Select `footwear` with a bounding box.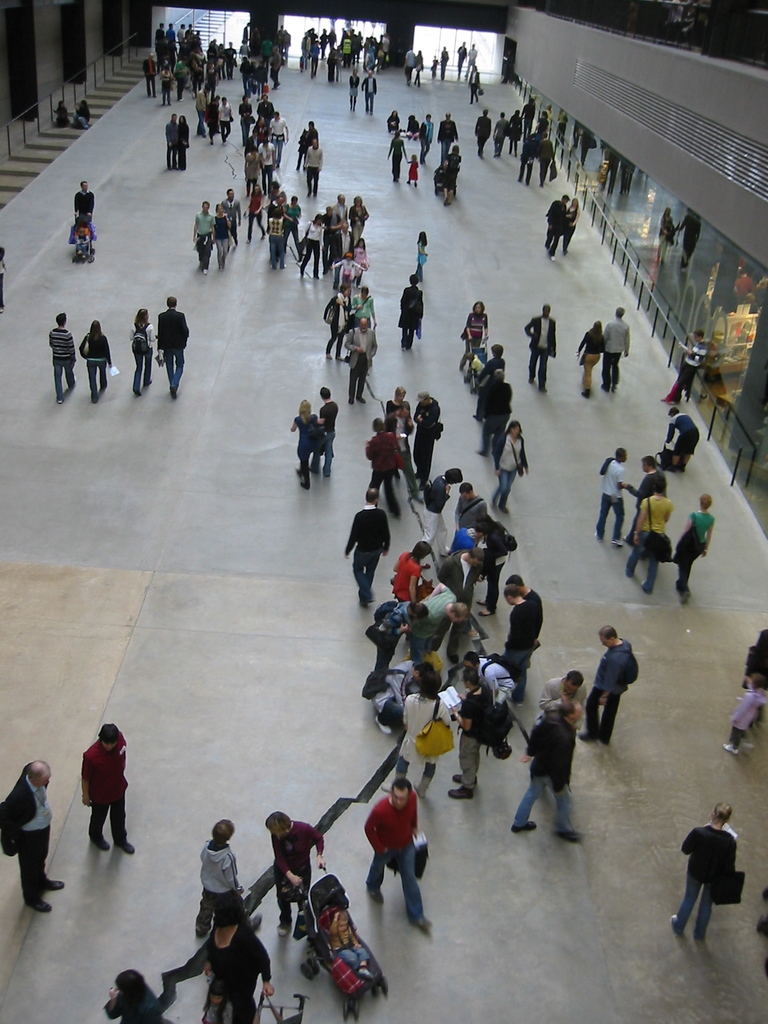
90 838 109 852.
